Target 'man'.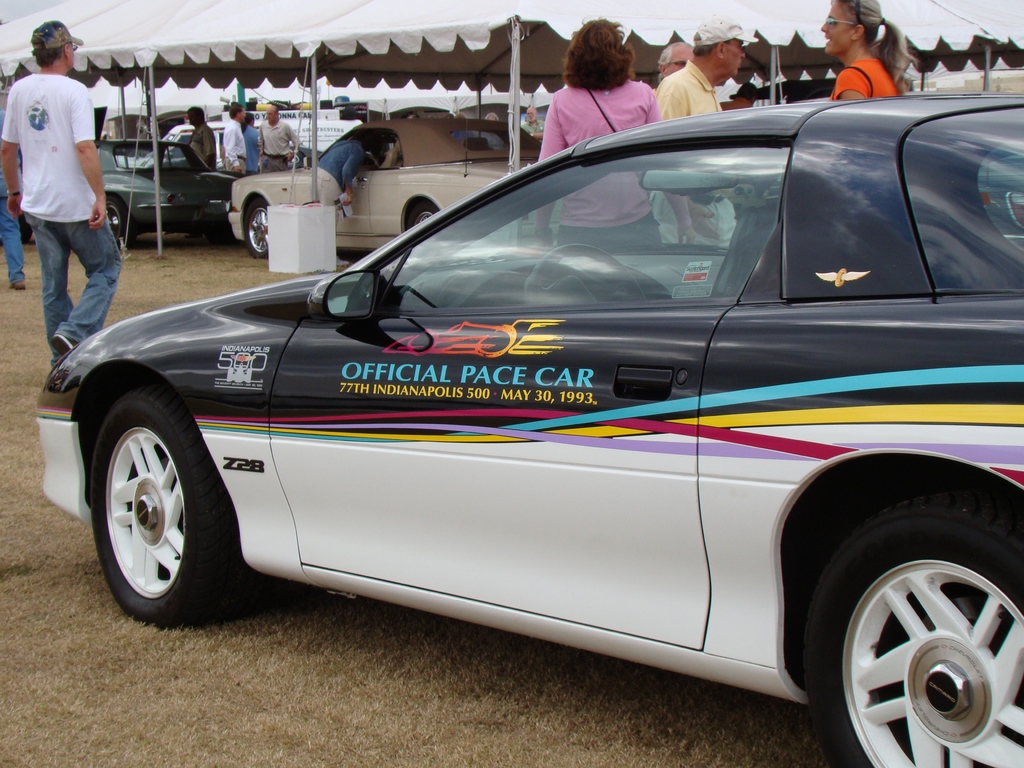
Target region: <box>188,100,218,173</box>.
